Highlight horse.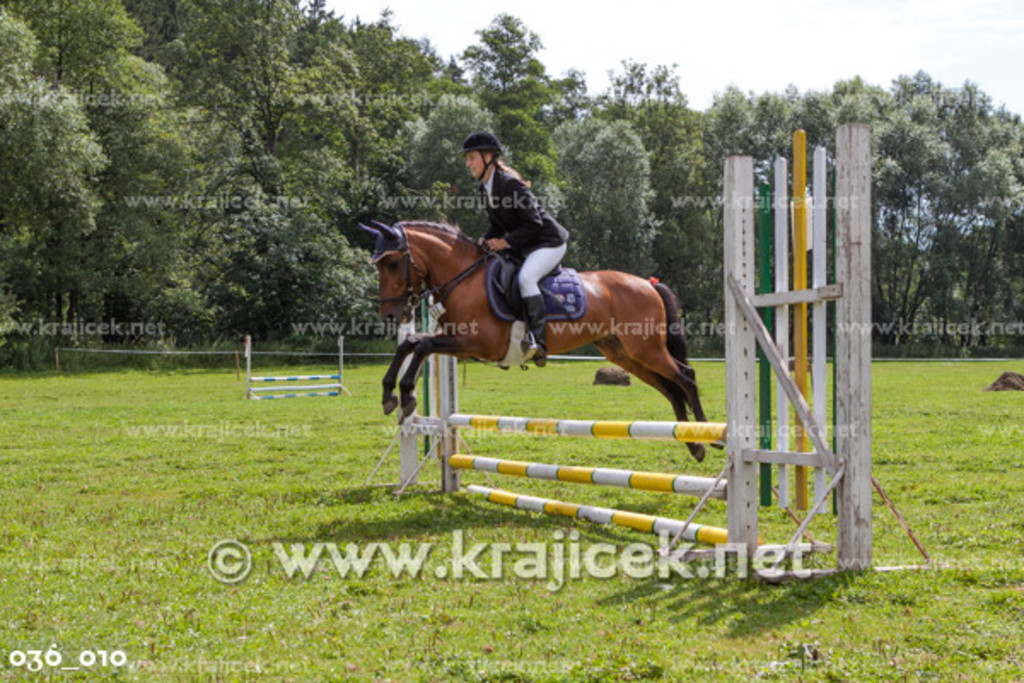
Highlighted region: crop(353, 219, 725, 464).
